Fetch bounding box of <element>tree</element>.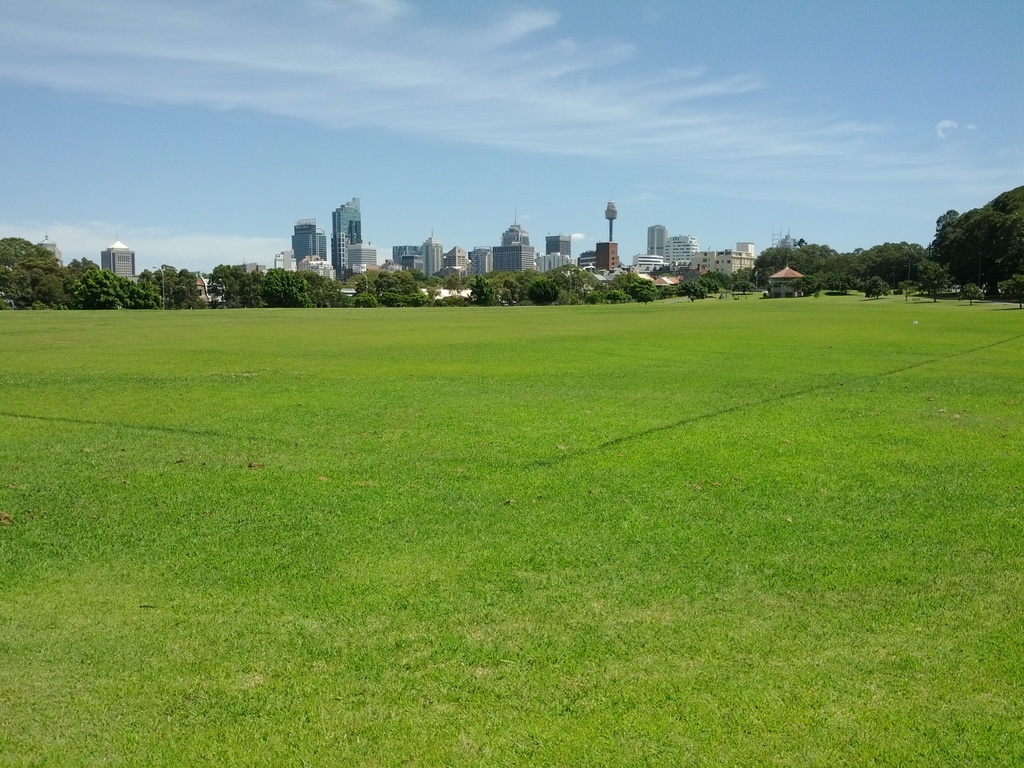
Bbox: Rect(206, 264, 241, 311).
